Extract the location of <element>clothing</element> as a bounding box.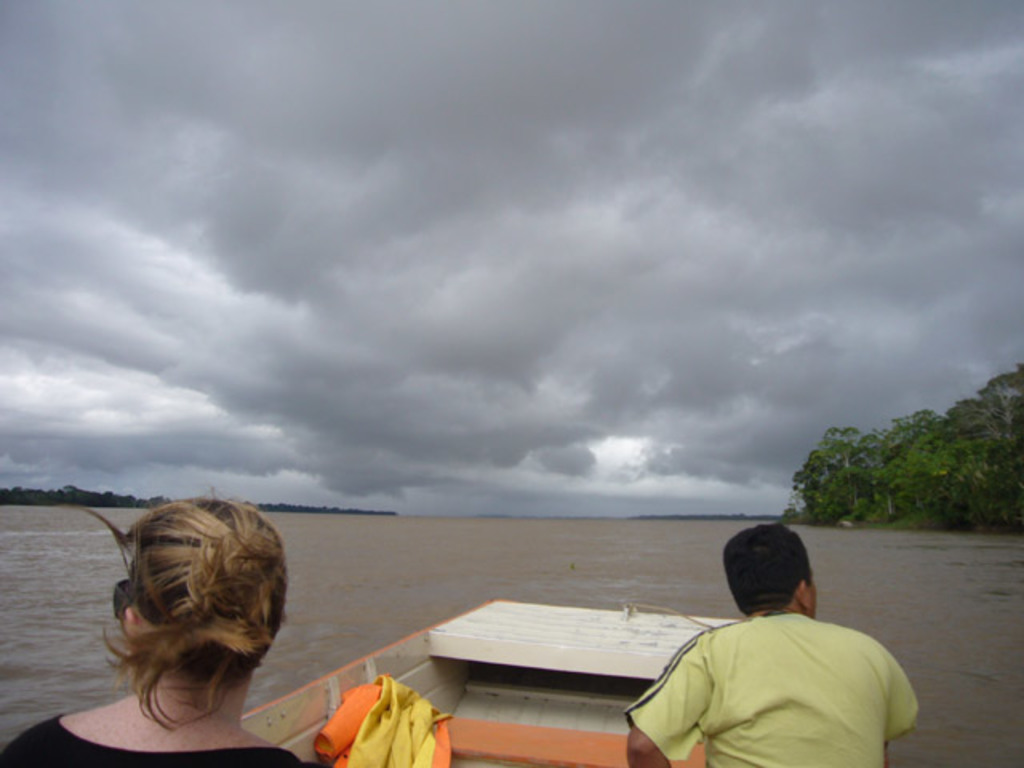
(x1=315, y1=677, x2=448, y2=766).
